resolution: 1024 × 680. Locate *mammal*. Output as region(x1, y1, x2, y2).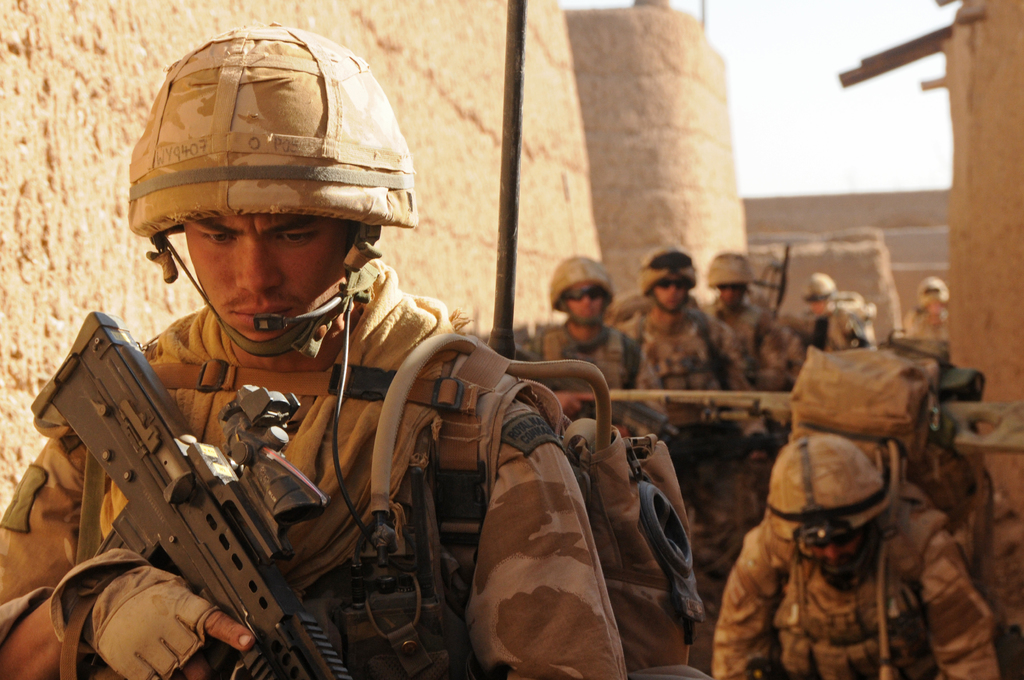
region(527, 251, 660, 440).
